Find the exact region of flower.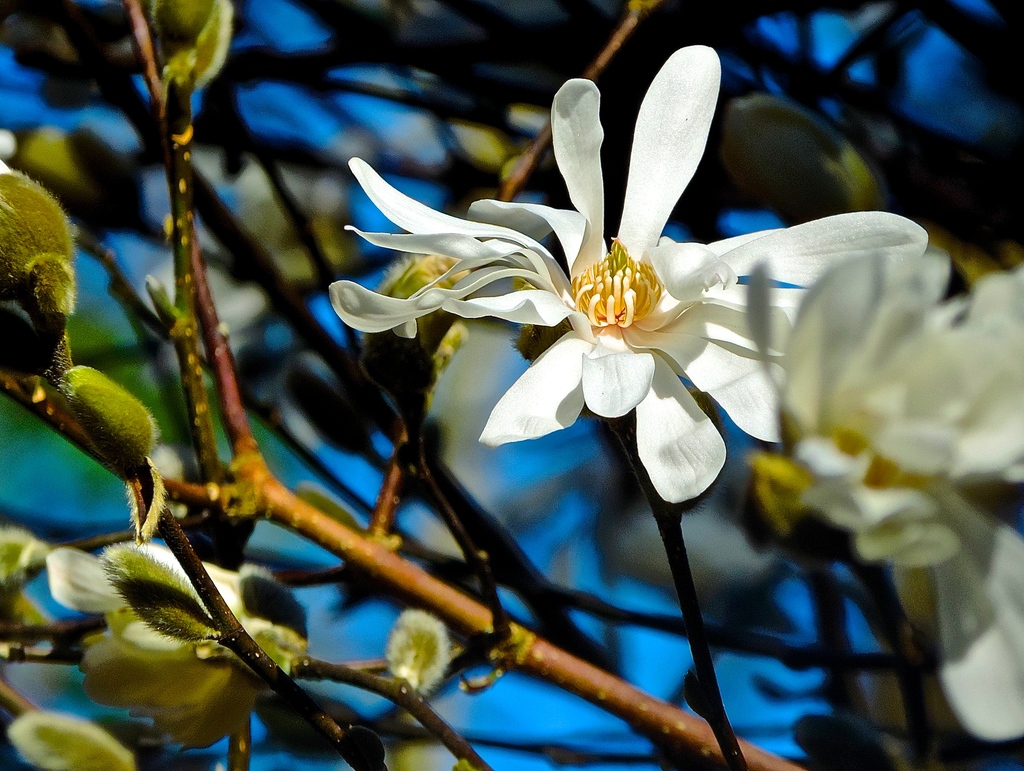
Exact region: 40:532:297:734.
